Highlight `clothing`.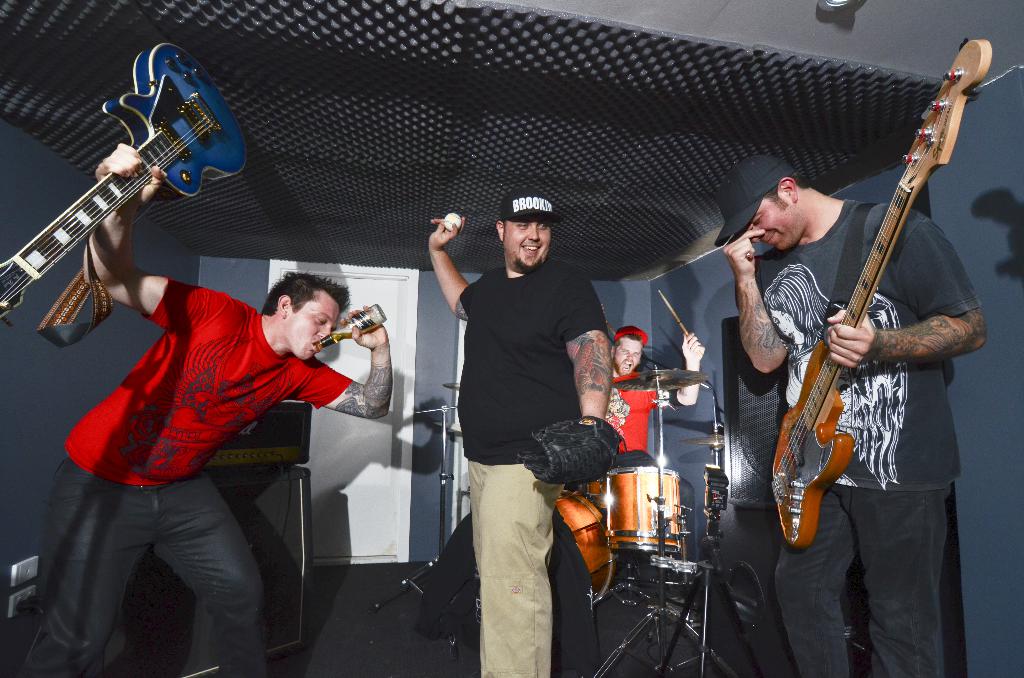
Highlighted region: (left=55, top=225, right=346, bottom=604).
